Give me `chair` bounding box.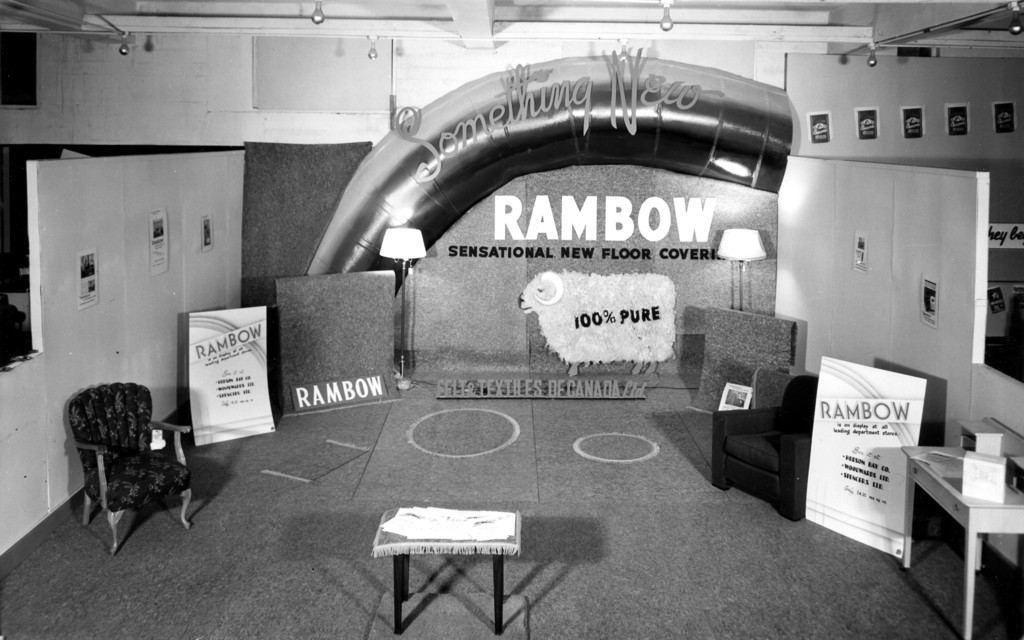
56:376:195:554.
